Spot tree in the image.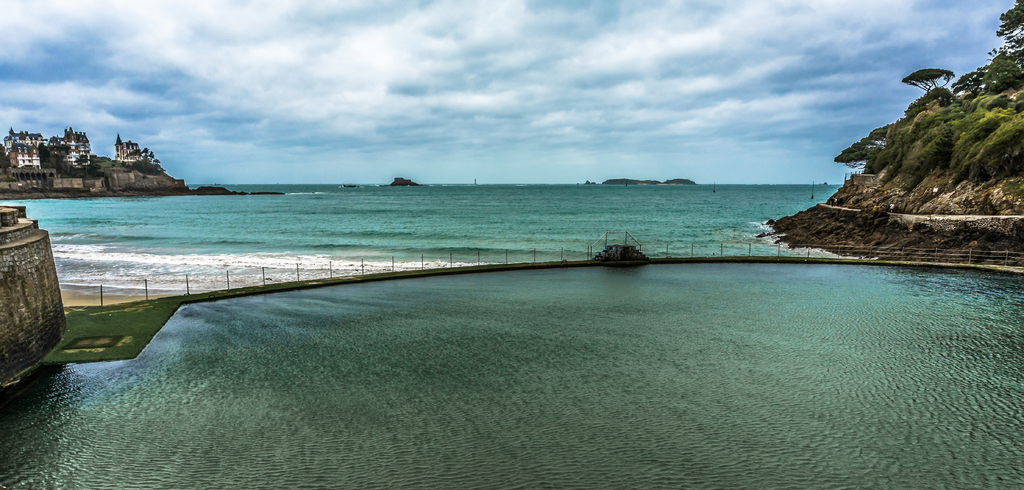
tree found at select_region(75, 154, 96, 178).
